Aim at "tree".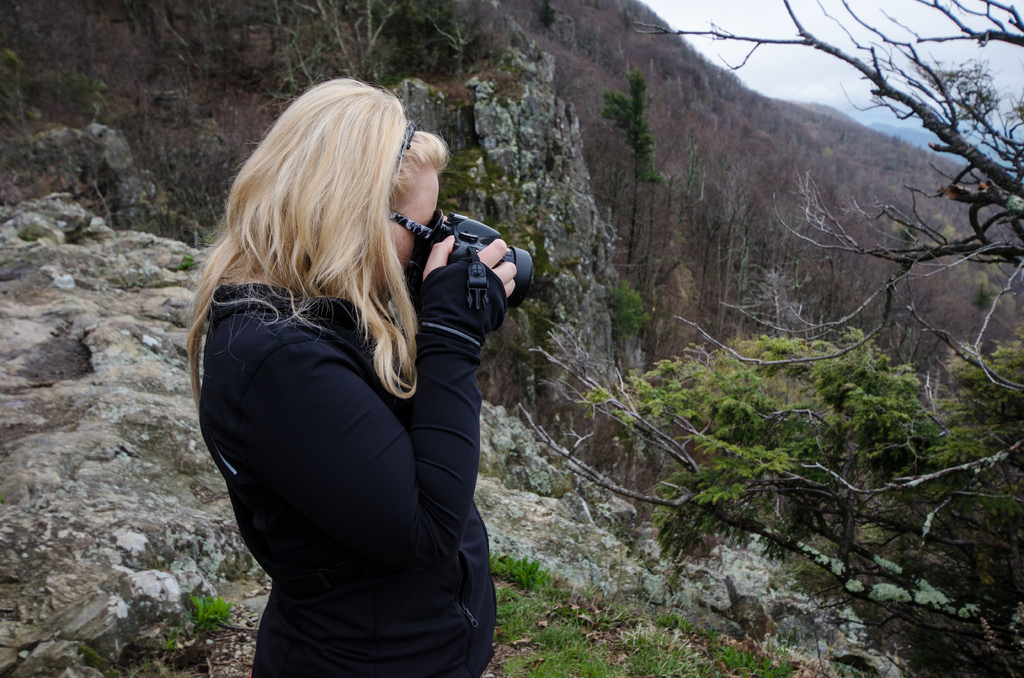
Aimed at <region>516, 0, 1023, 677</region>.
